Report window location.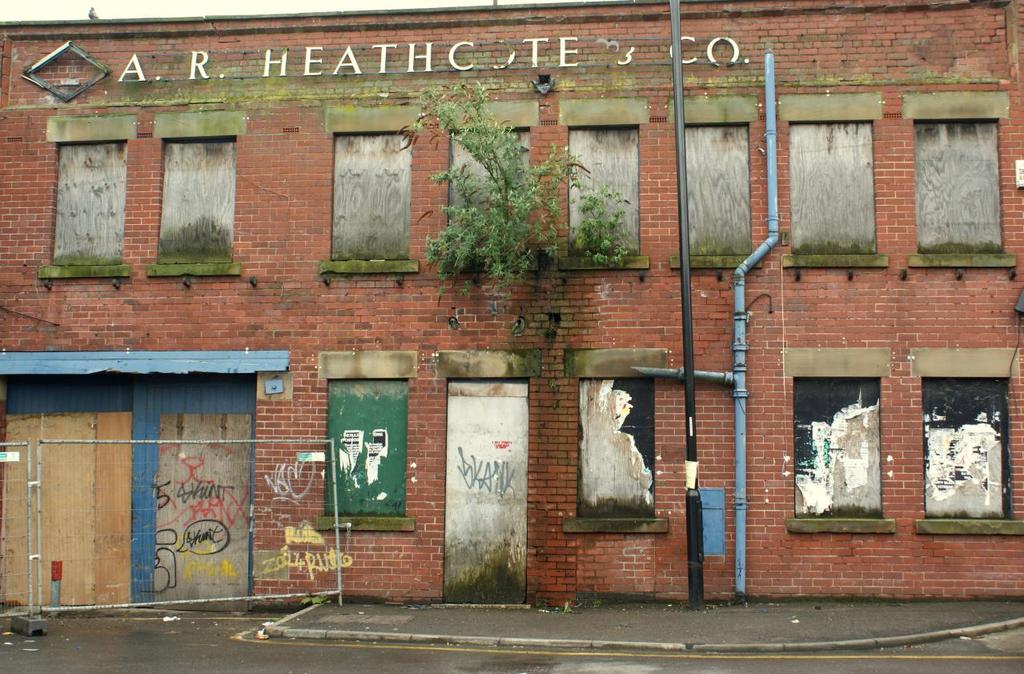
Report: region(799, 347, 902, 550).
